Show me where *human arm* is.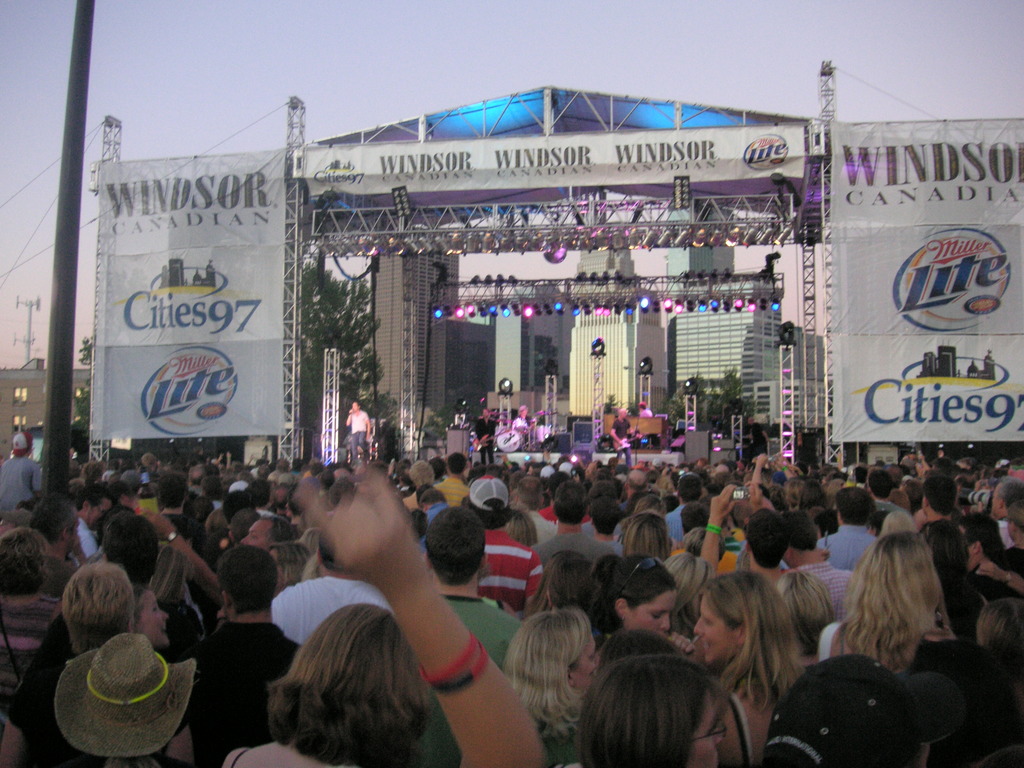
*human arm* is at [477,421,486,446].
